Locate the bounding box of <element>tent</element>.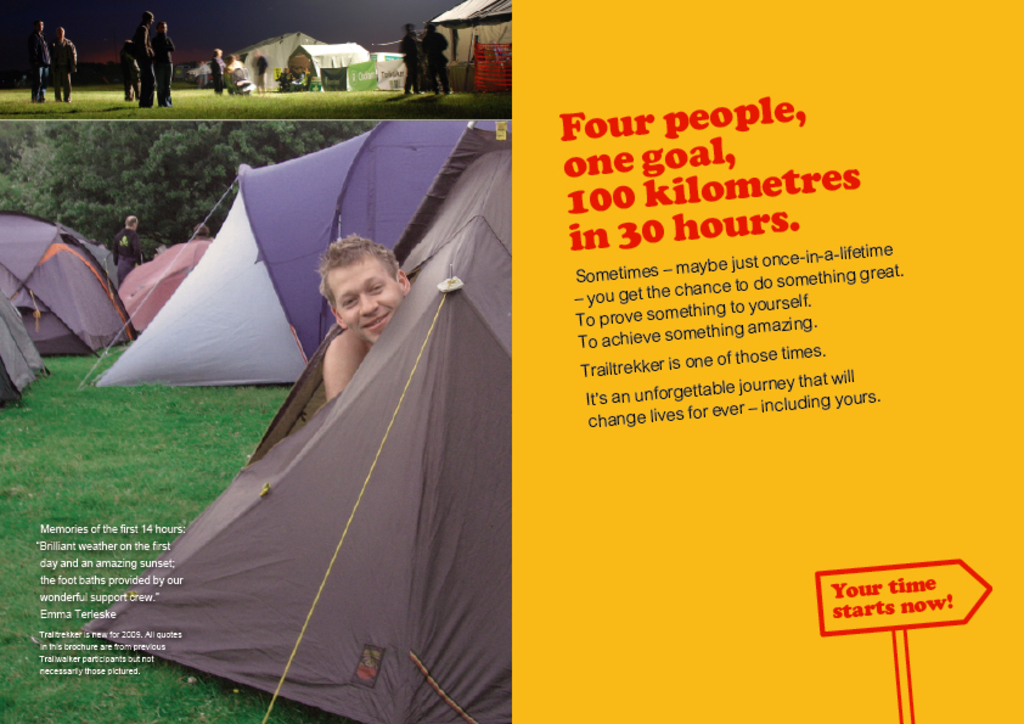
Bounding box: 199, 29, 328, 84.
